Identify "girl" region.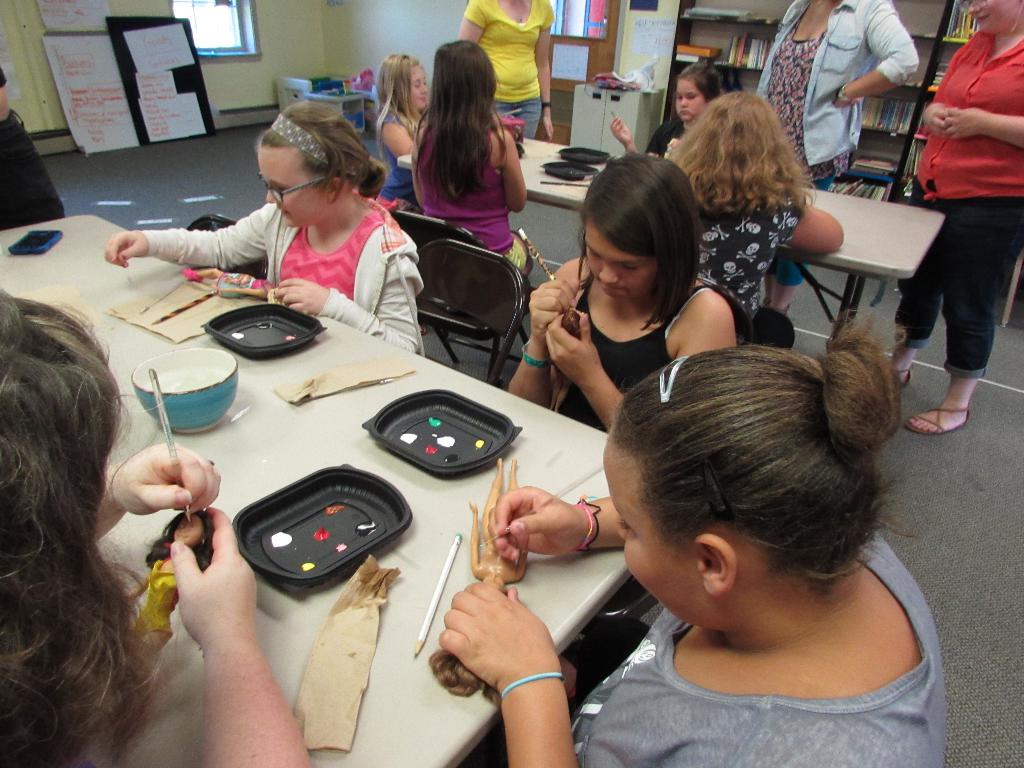
Region: <box>607,62,726,154</box>.
